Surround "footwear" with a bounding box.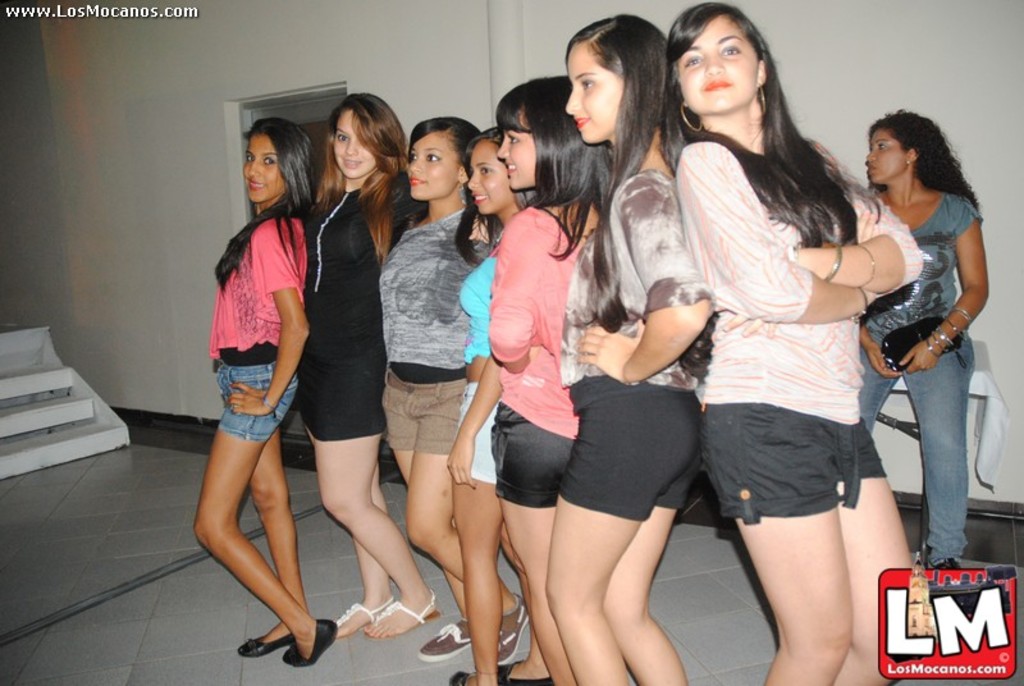
box=[284, 621, 335, 662].
